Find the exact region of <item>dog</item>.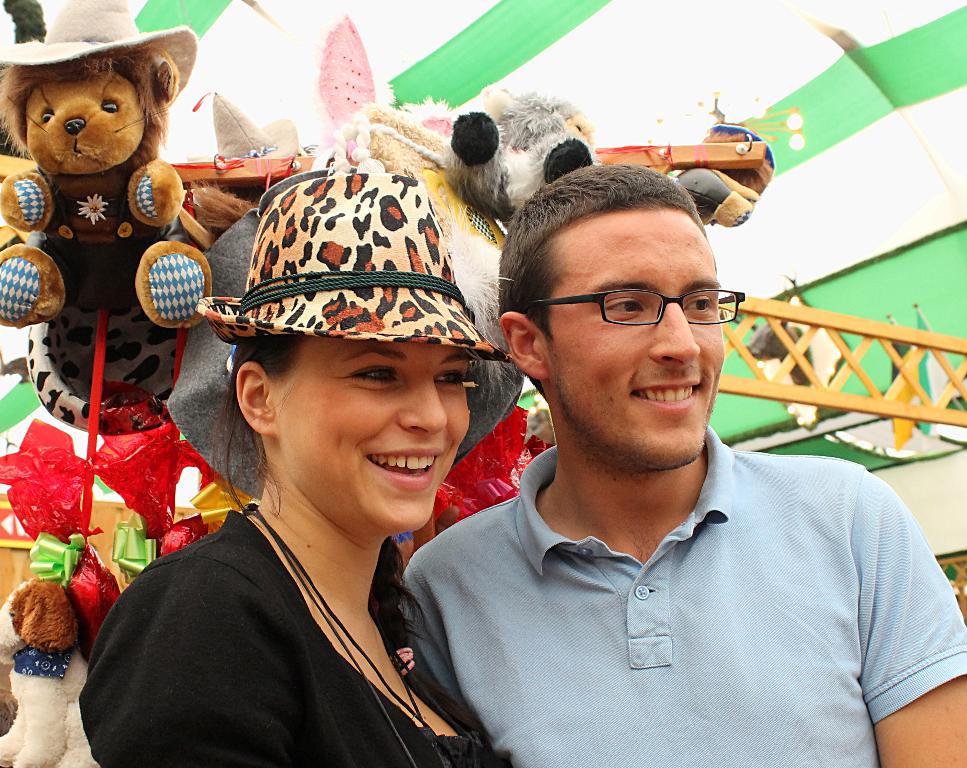
Exact region: <box>0,578,100,767</box>.
